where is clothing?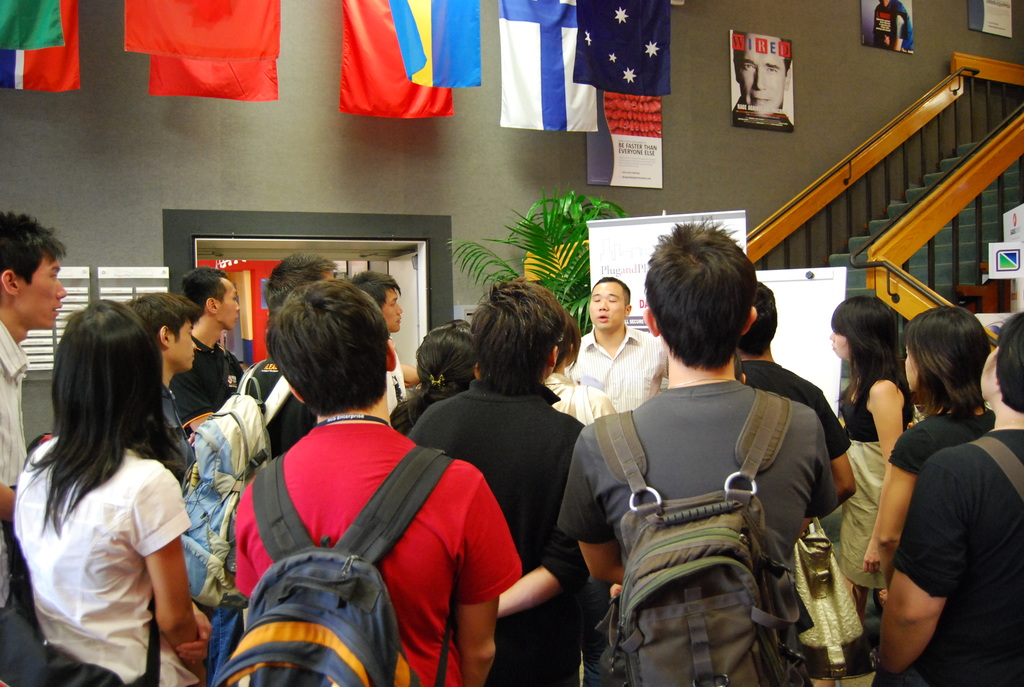
{"left": 230, "top": 413, "right": 524, "bottom": 686}.
